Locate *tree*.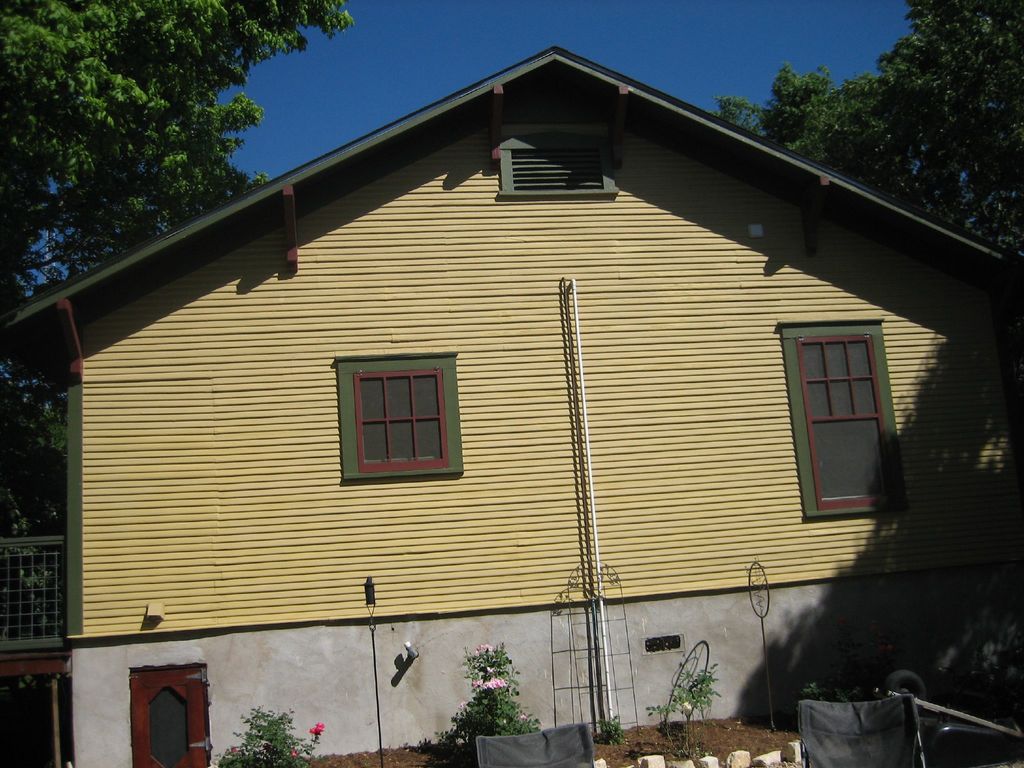
Bounding box: detection(3, 0, 353, 644).
